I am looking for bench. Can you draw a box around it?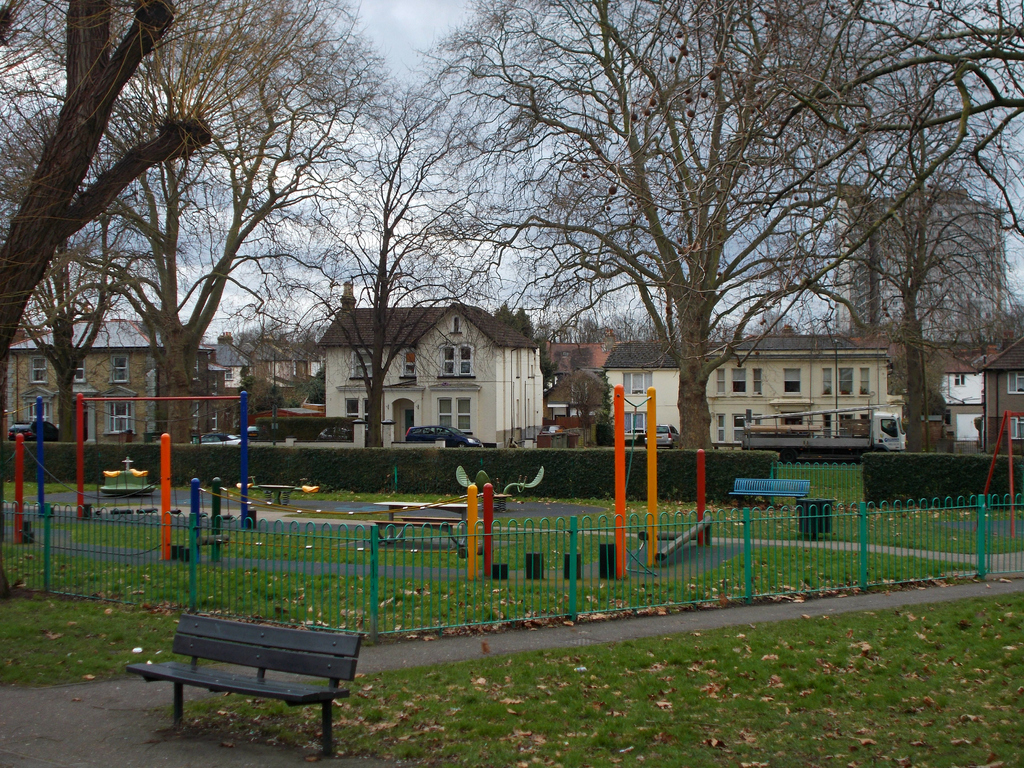
Sure, the bounding box is bbox=[127, 611, 371, 746].
